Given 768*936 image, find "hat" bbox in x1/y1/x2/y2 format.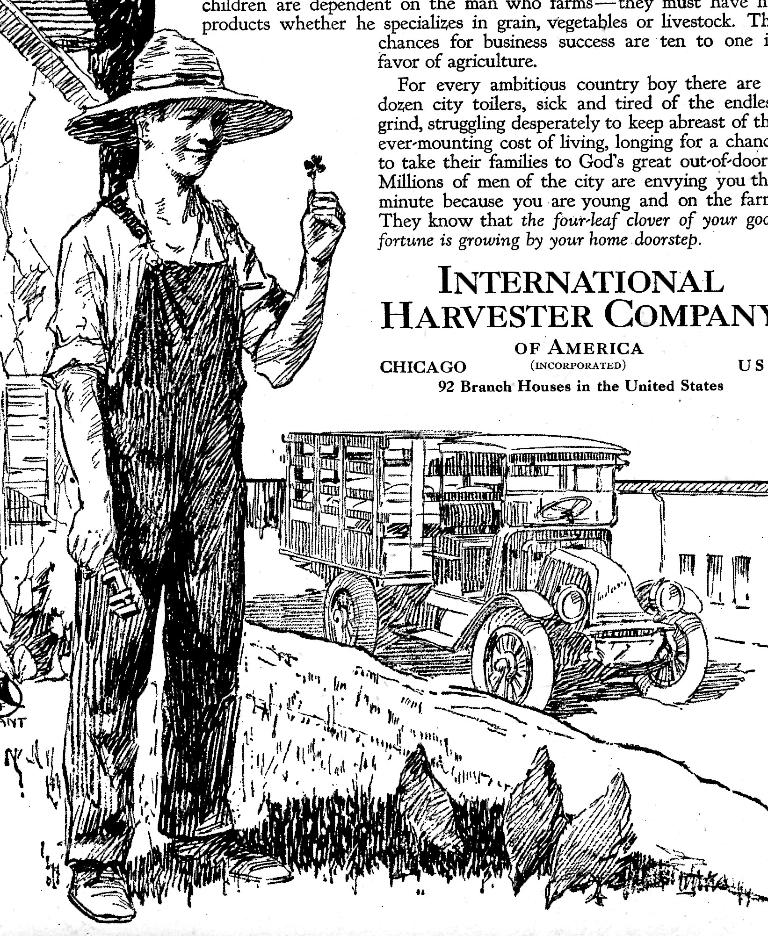
67/29/292/151.
